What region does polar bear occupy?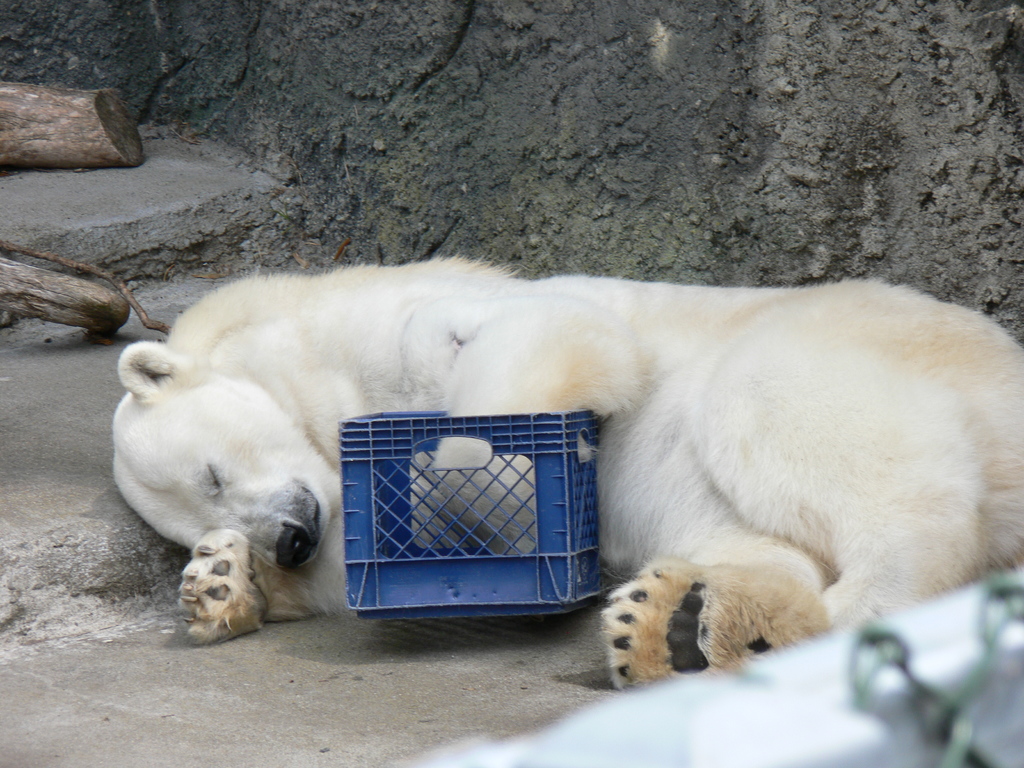
pyautogui.locateOnScreen(109, 254, 1023, 699).
